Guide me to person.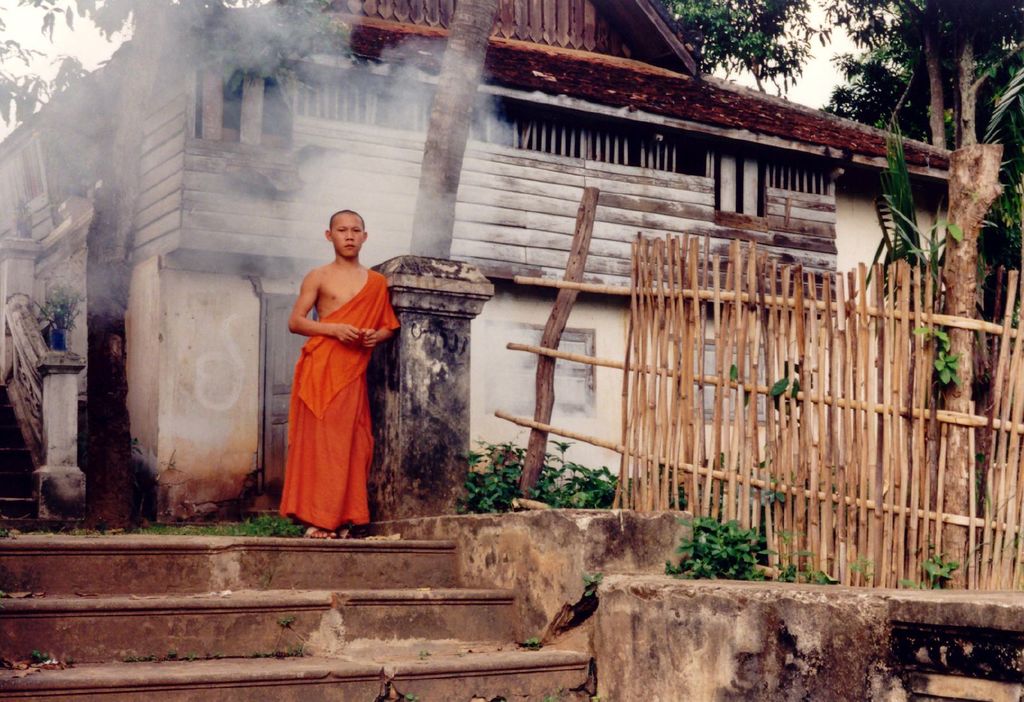
Guidance: (left=269, top=201, right=396, bottom=554).
